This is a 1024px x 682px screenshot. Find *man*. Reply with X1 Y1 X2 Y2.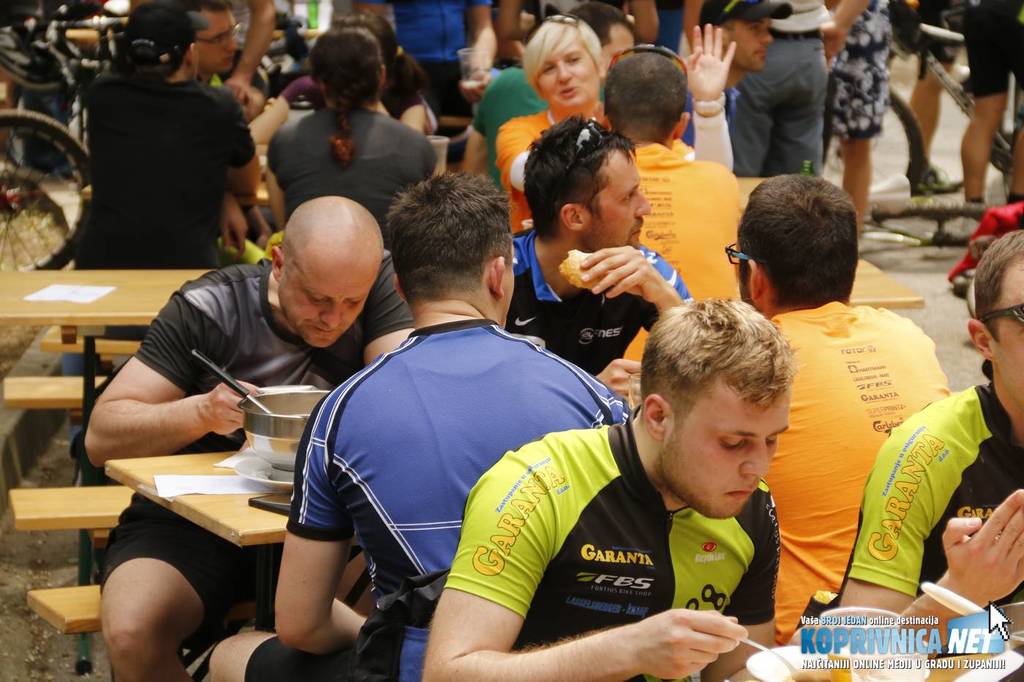
464 1 636 190.
